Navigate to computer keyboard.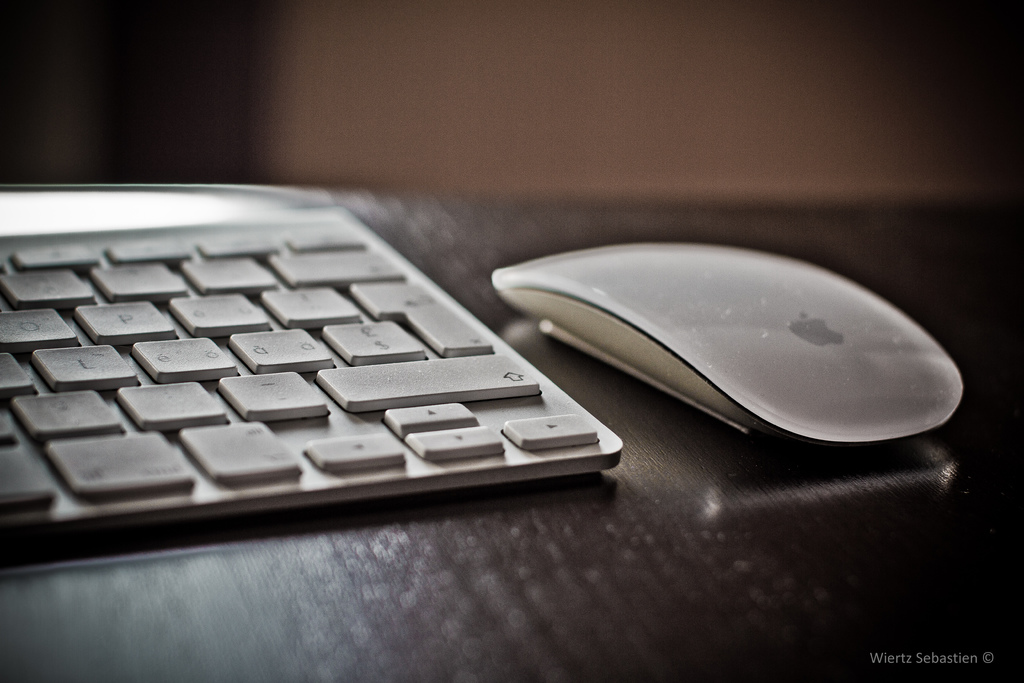
Navigation target: detection(0, 182, 627, 538).
